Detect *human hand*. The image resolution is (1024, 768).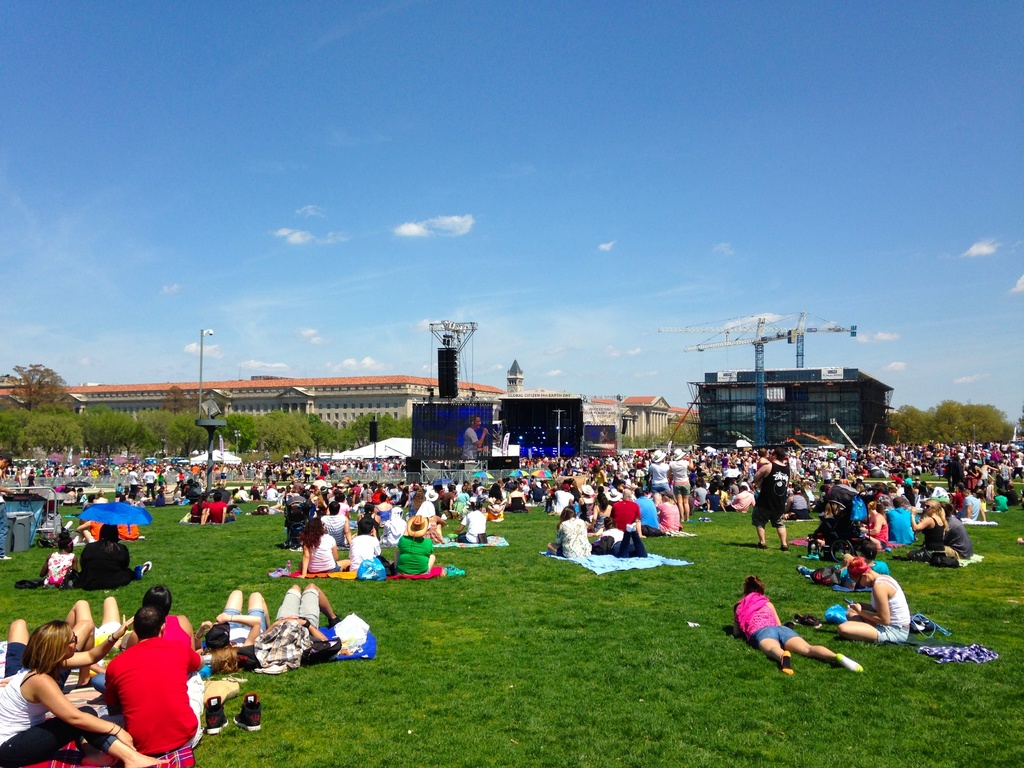
<box>199,621,215,634</box>.
